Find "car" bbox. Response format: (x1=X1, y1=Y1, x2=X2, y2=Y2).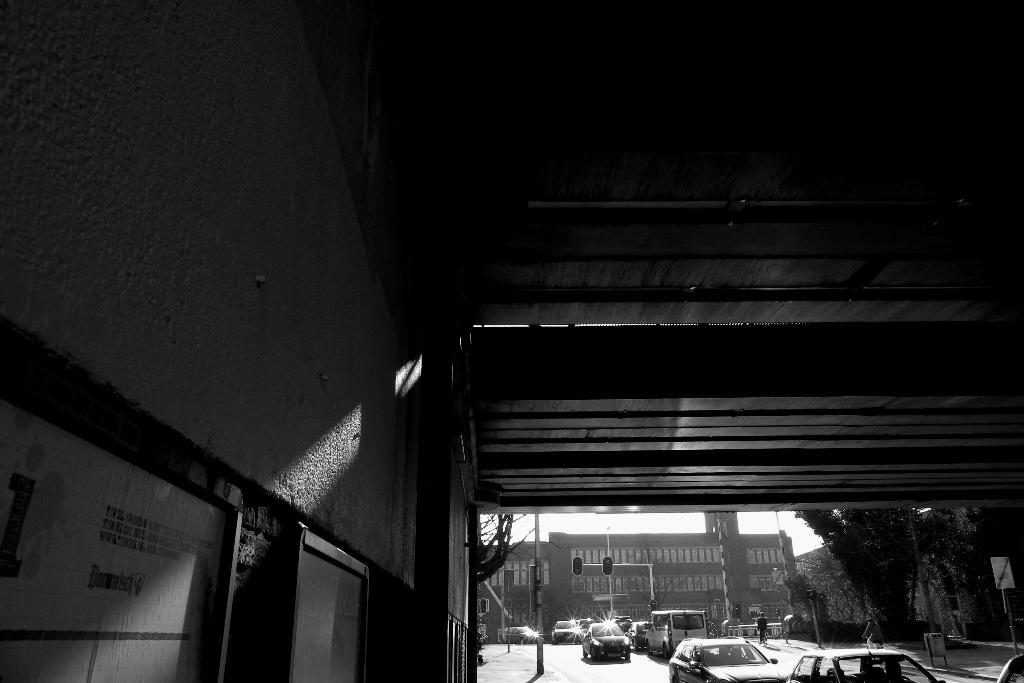
(x1=666, y1=634, x2=784, y2=682).
